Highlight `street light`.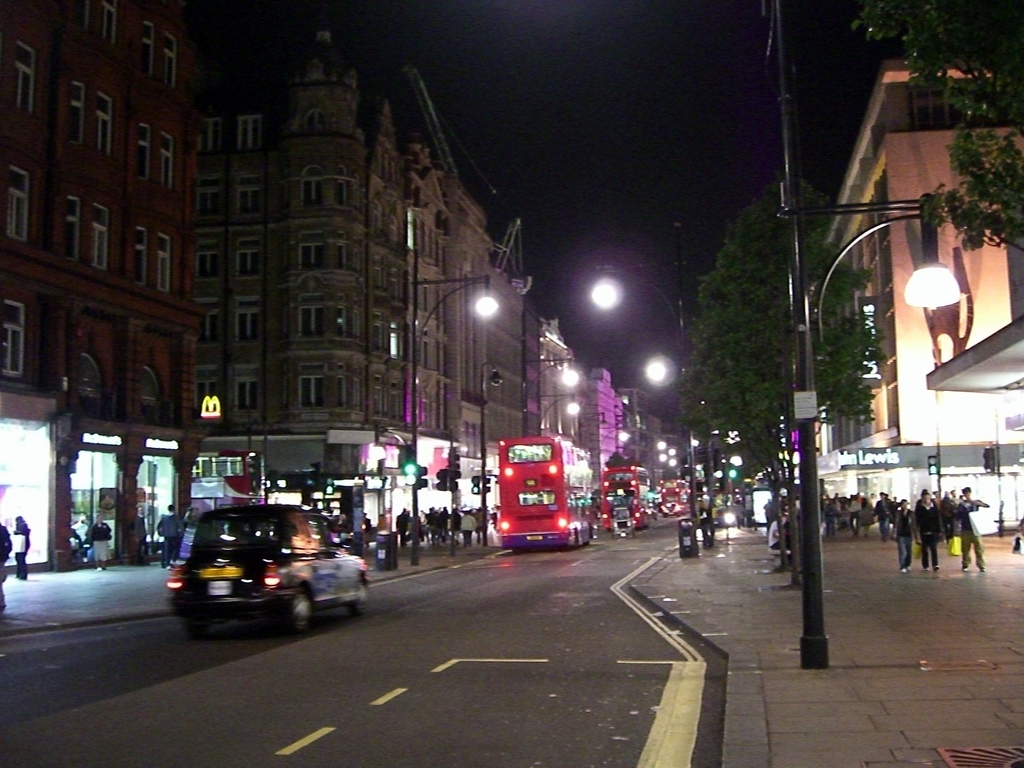
Highlighted region: (x1=596, y1=424, x2=635, y2=469).
